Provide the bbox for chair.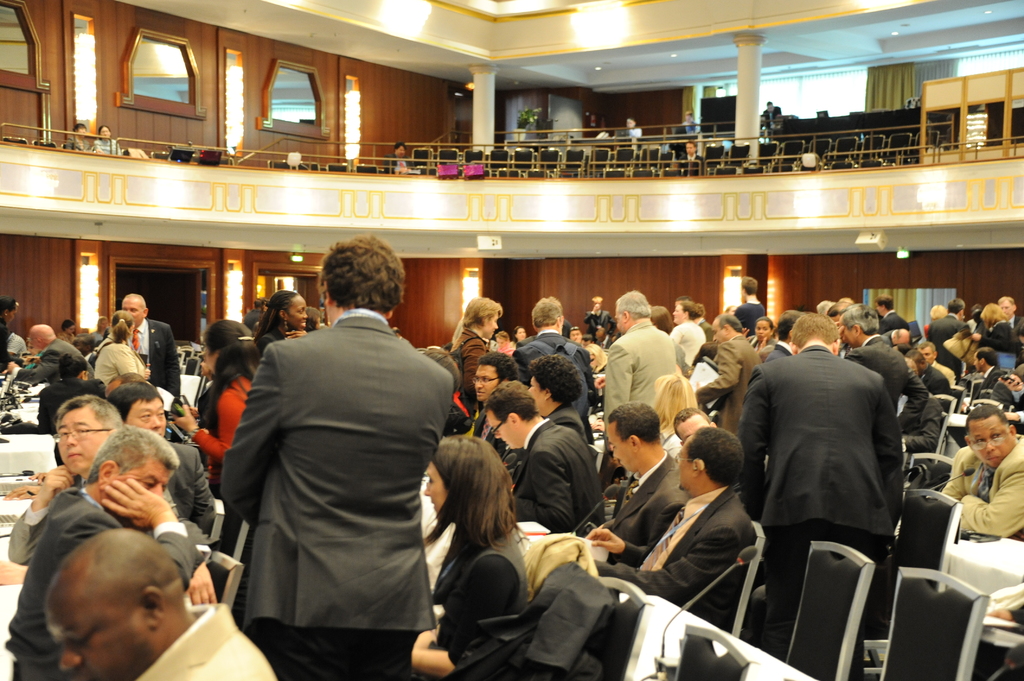
875, 486, 965, 634.
